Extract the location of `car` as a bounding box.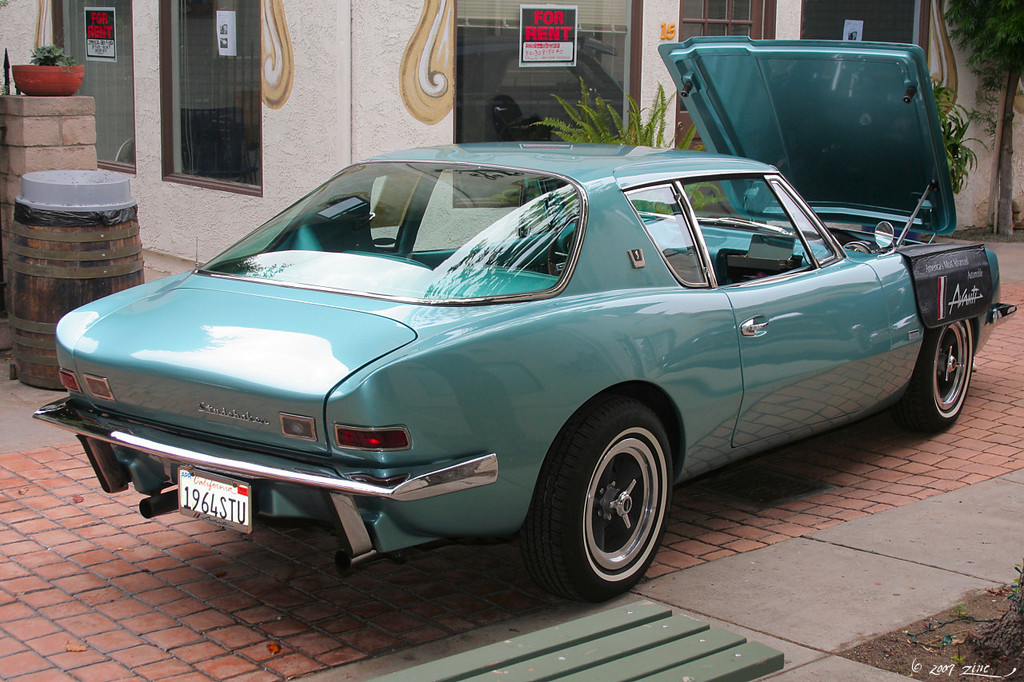
<bbox>59, 142, 986, 608</bbox>.
